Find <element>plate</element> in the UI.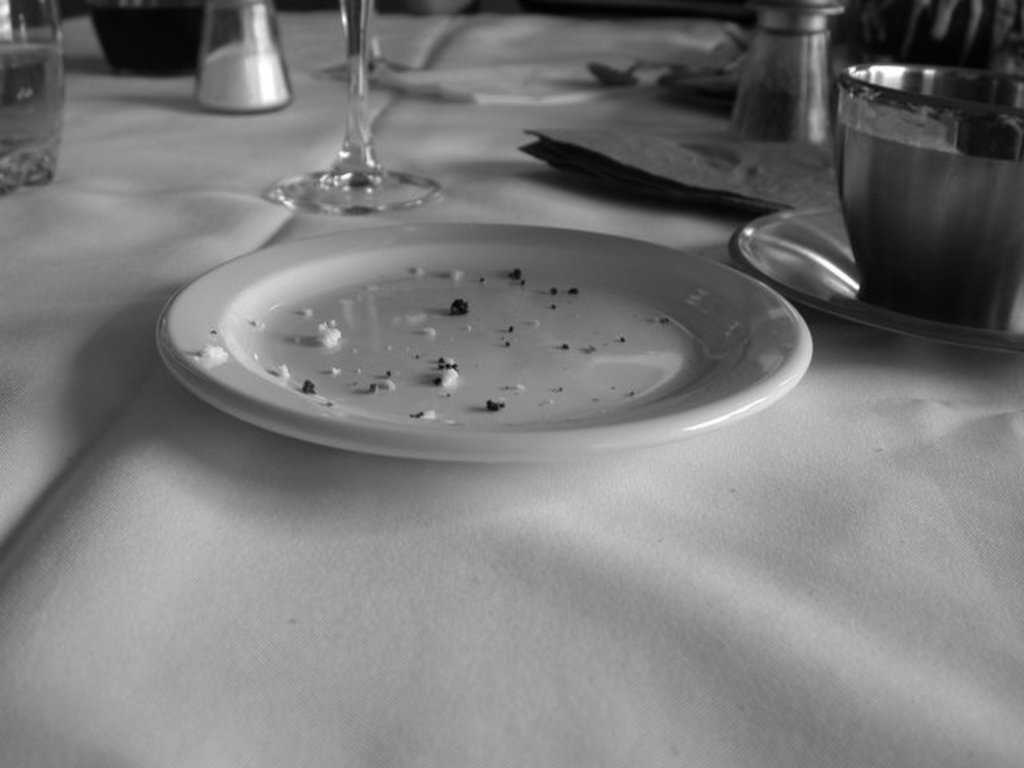
UI element at x1=134 y1=198 x2=805 y2=450.
